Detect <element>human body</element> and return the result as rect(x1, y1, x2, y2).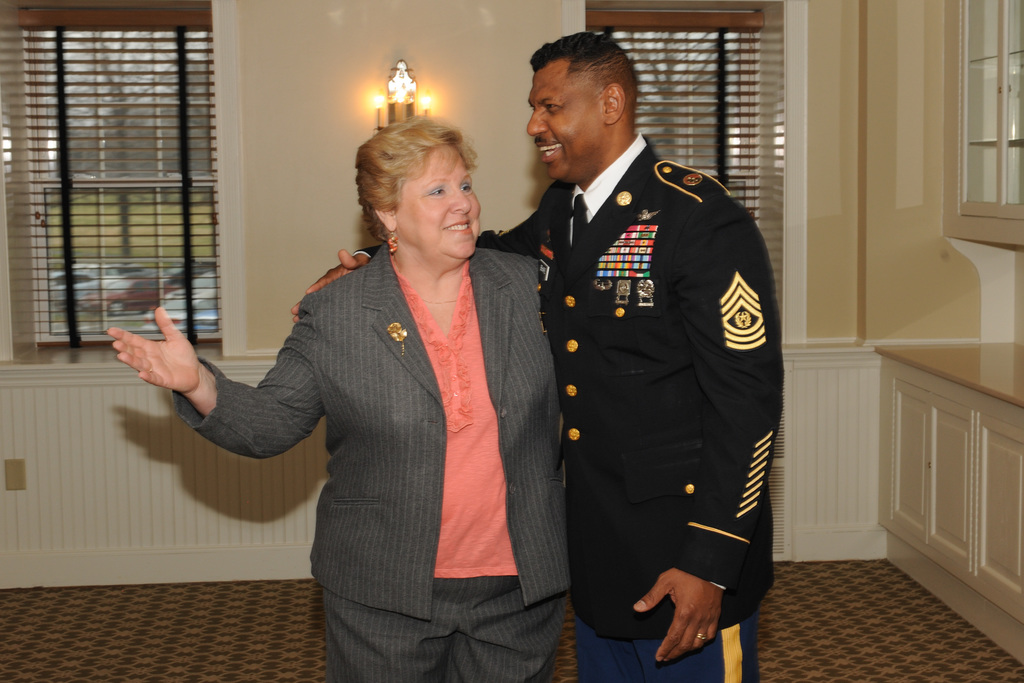
rect(280, 133, 790, 682).
